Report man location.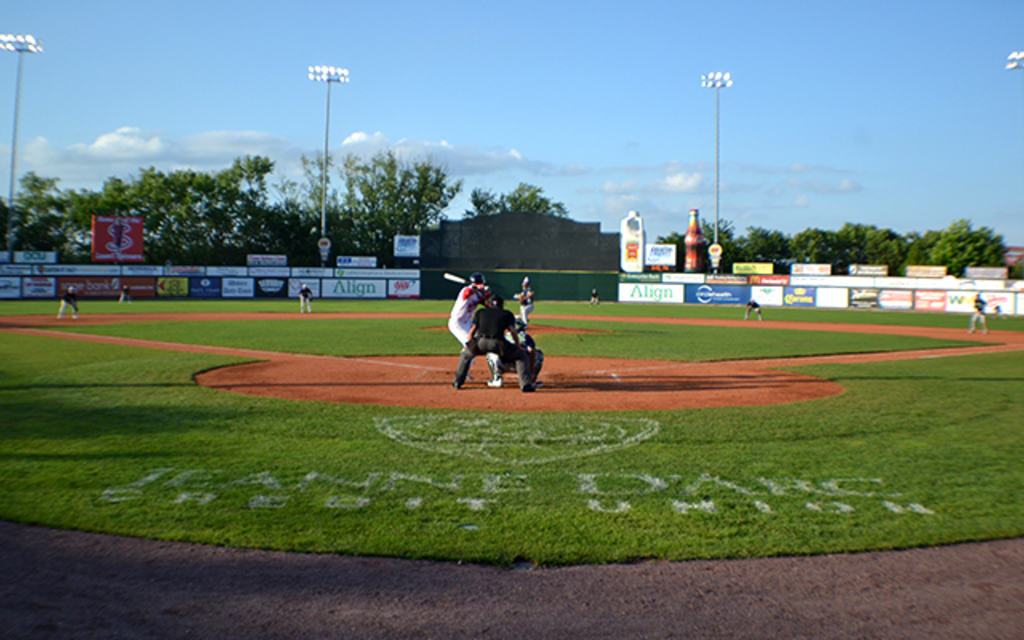
Report: (451, 301, 533, 389).
